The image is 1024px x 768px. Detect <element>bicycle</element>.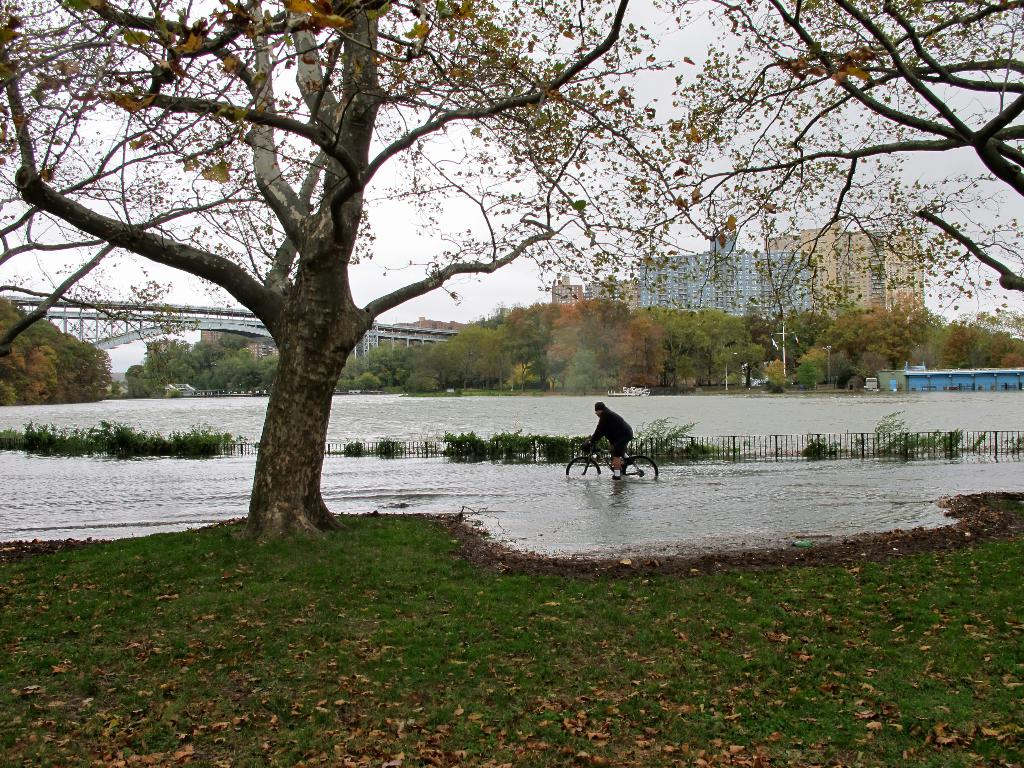
Detection: (566, 447, 659, 481).
